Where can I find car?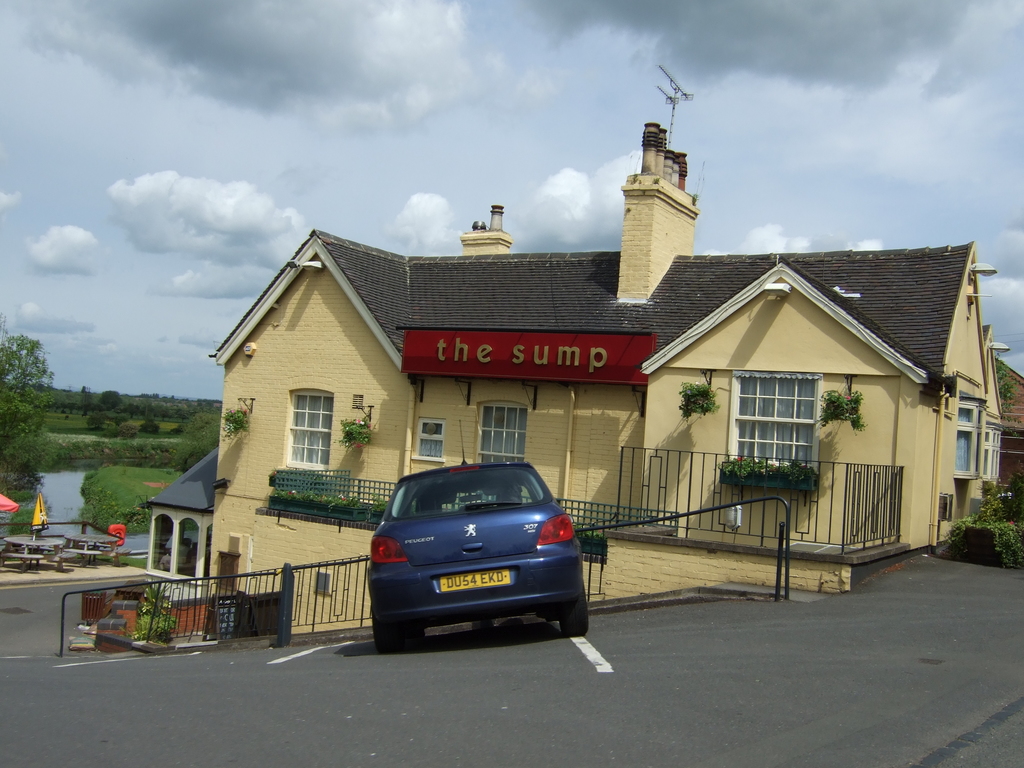
You can find it at detection(365, 459, 587, 653).
